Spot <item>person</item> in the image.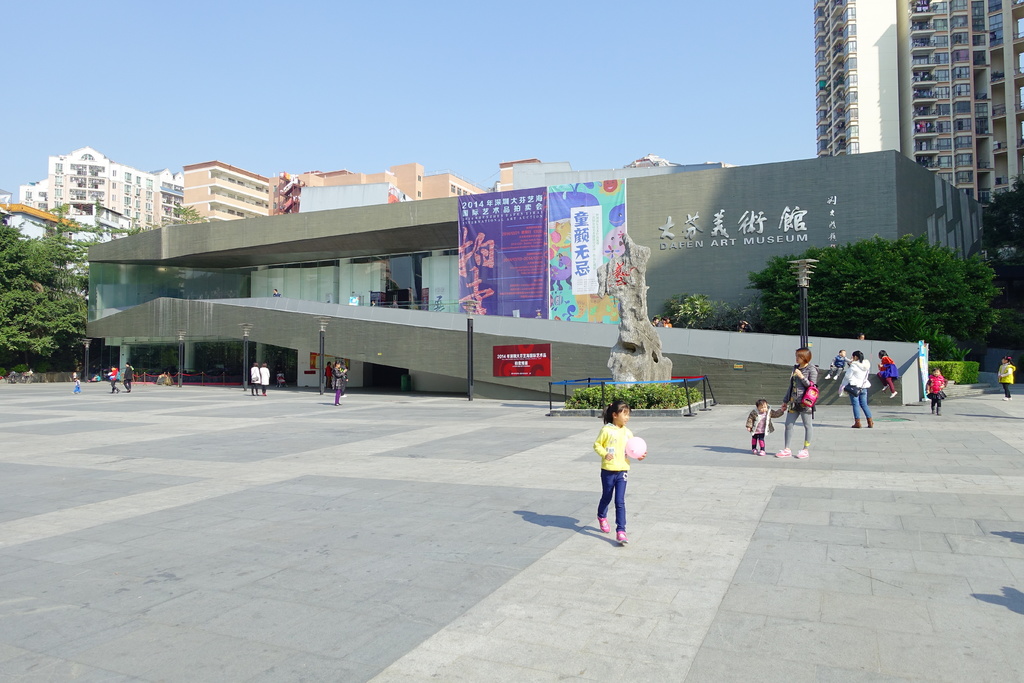
<item>person</item> found at pyautogui.locateOnScreen(998, 355, 1014, 399).
